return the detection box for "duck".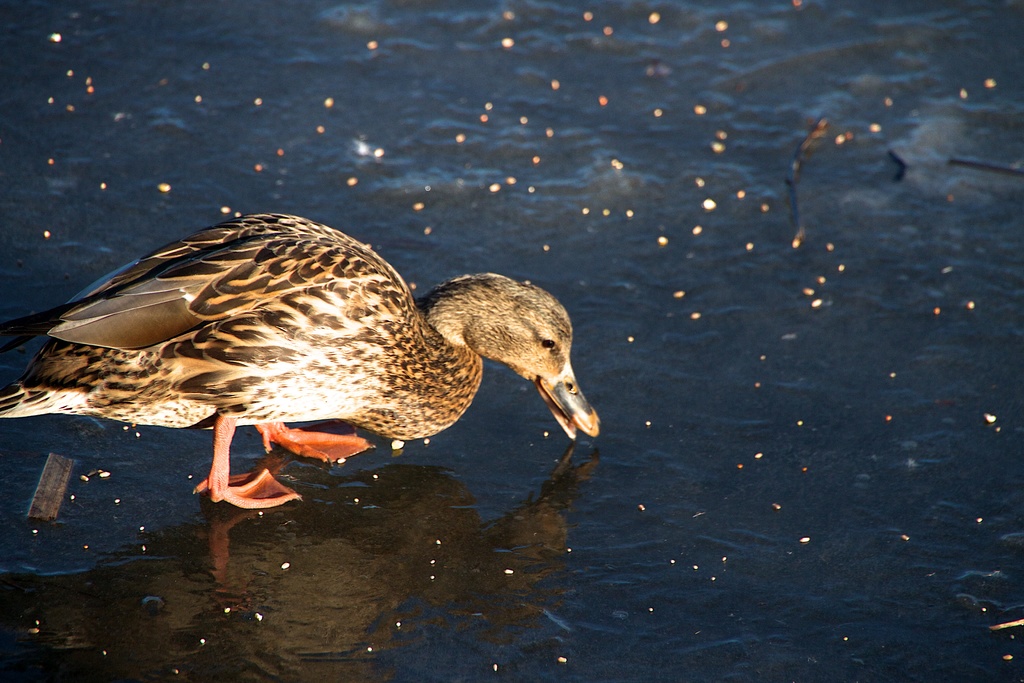
locate(0, 204, 599, 501).
